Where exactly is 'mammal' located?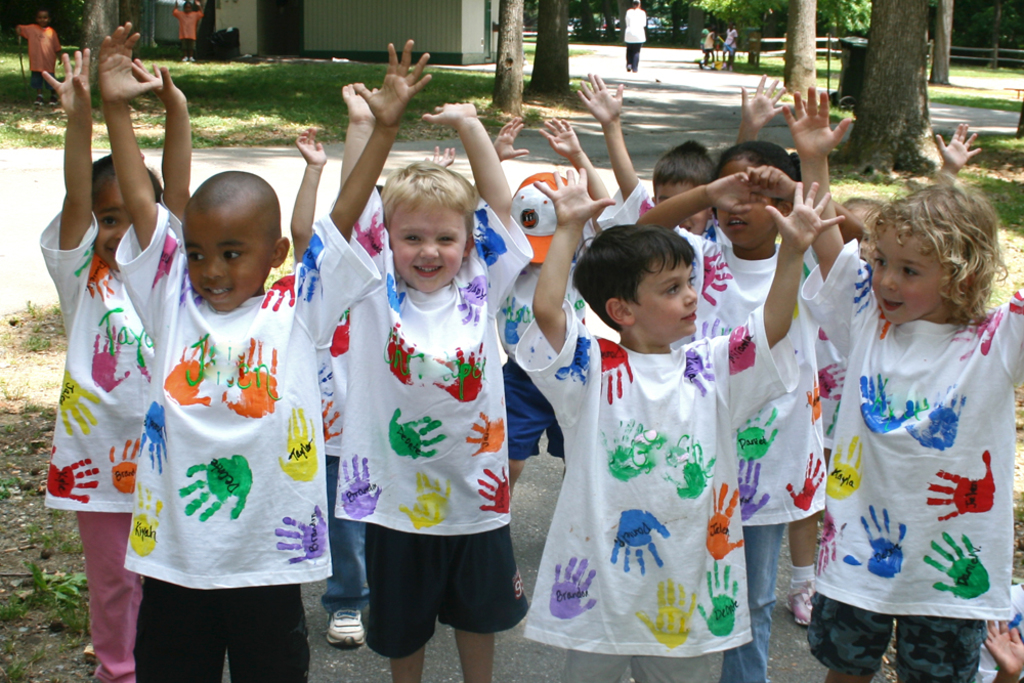
Its bounding box is [174, 0, 205, 62].
